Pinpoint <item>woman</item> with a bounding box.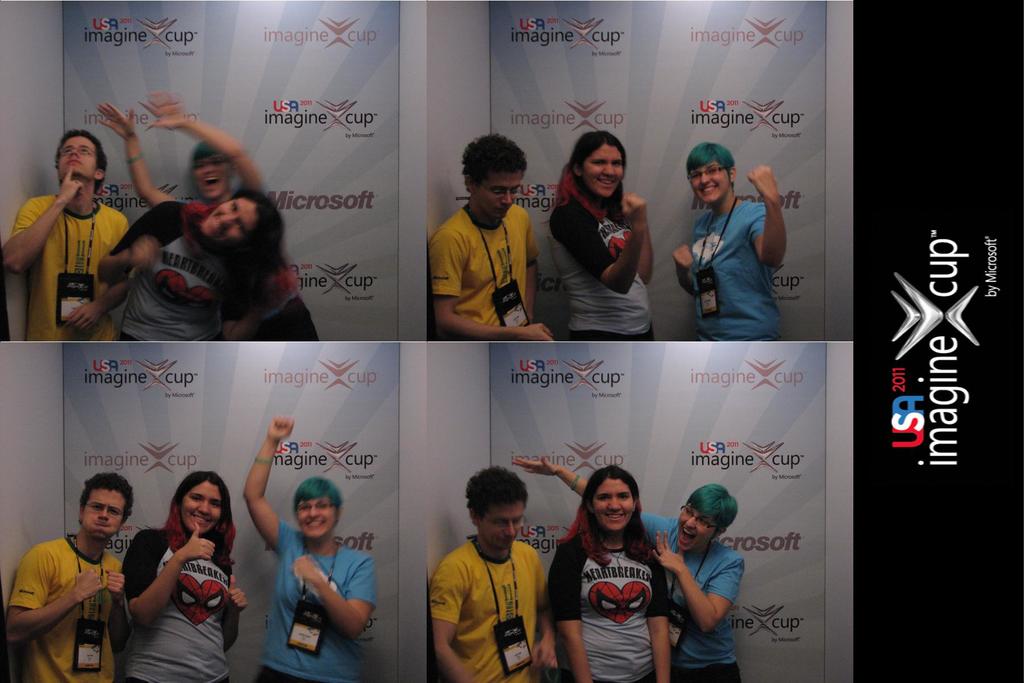
{"x1": 511, "y1": 454, "x2": 746, "y2": 682}.
